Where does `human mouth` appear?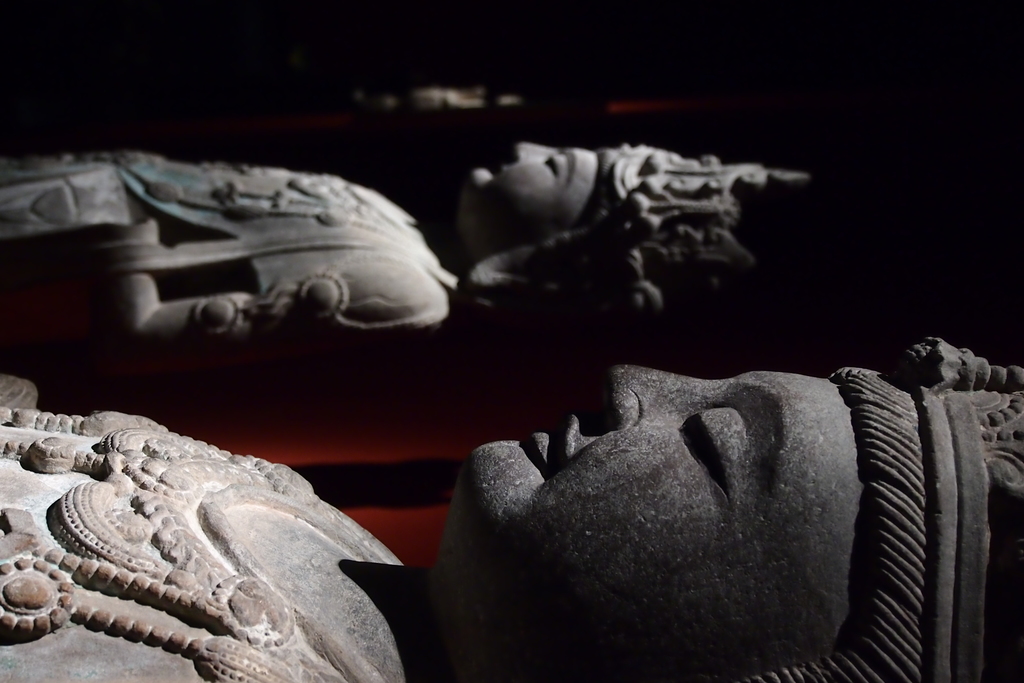
Appears at {"x1": 527, "y1": 411, "x2": 589, "y2": 473}.
